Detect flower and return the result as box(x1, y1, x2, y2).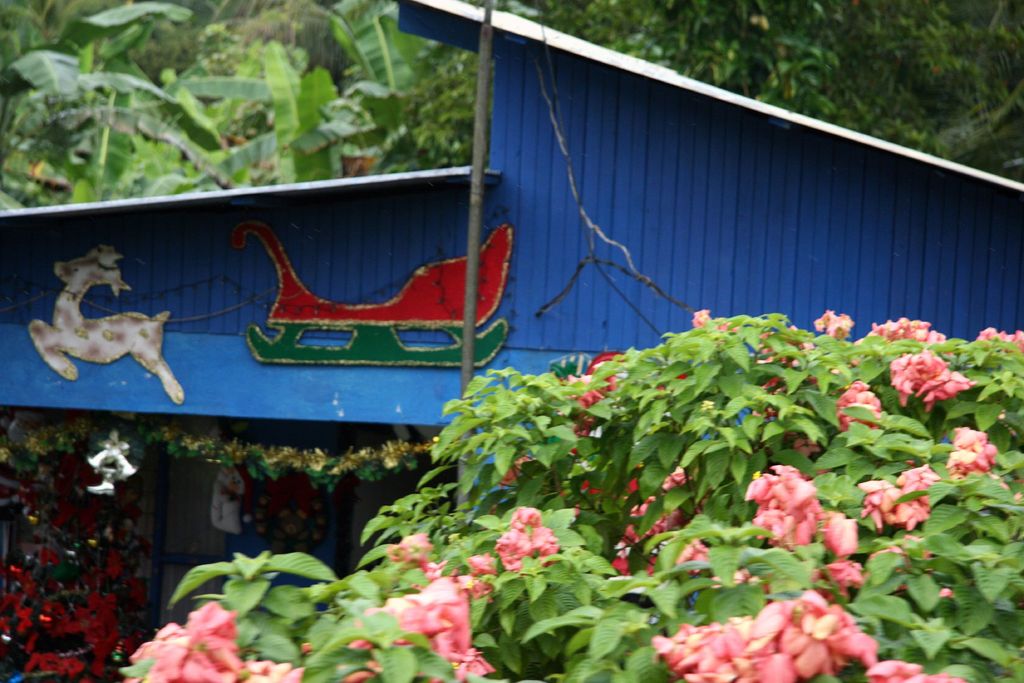
box(124, 600, 303, 682).
